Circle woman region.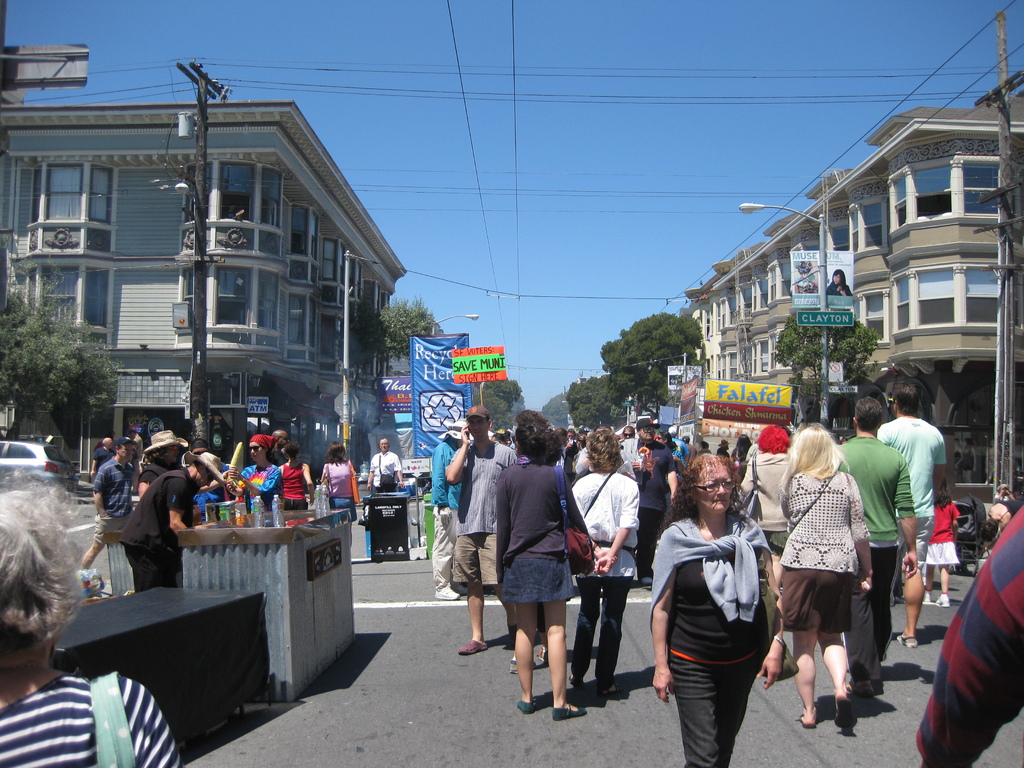
Region: (652,454,788,767).
